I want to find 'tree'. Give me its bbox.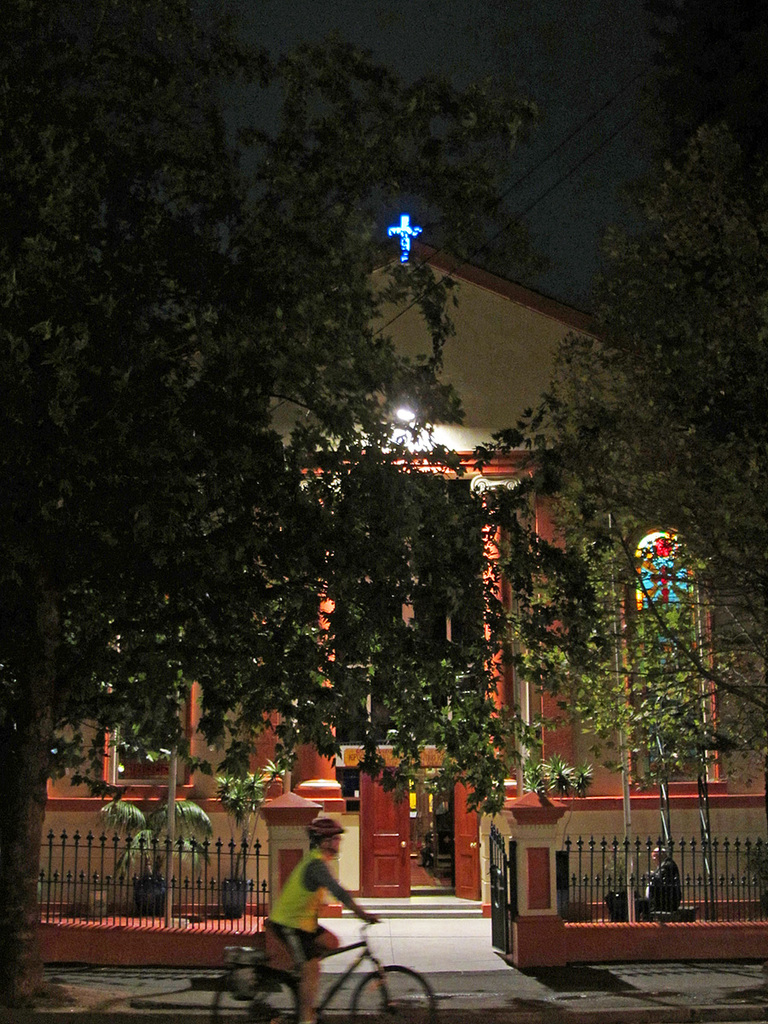
detection(445, 112, 767, 815).
